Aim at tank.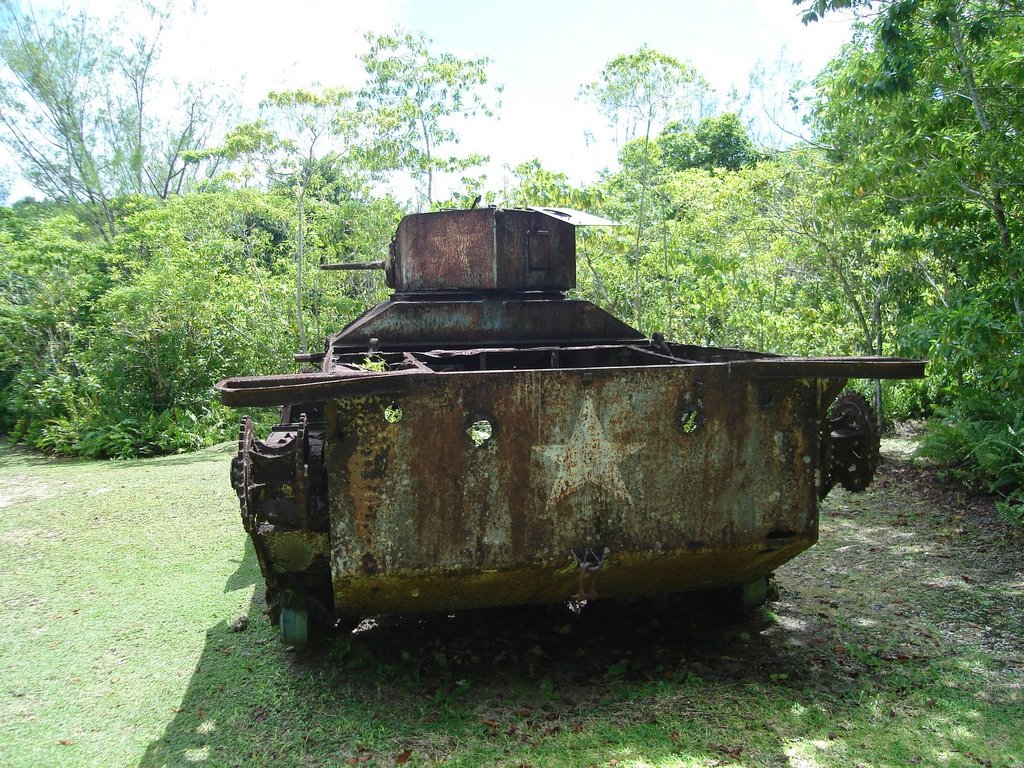
Aimed at crop(214, 193, 932, 650).
